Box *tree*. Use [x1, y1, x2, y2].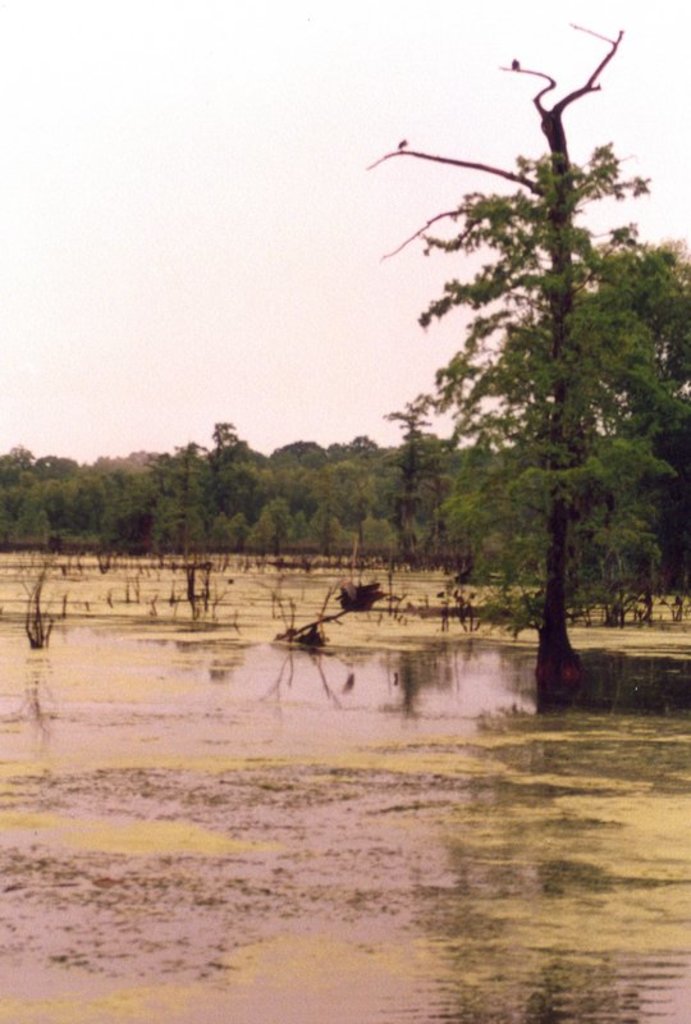
[38, 457, 84, 547].
